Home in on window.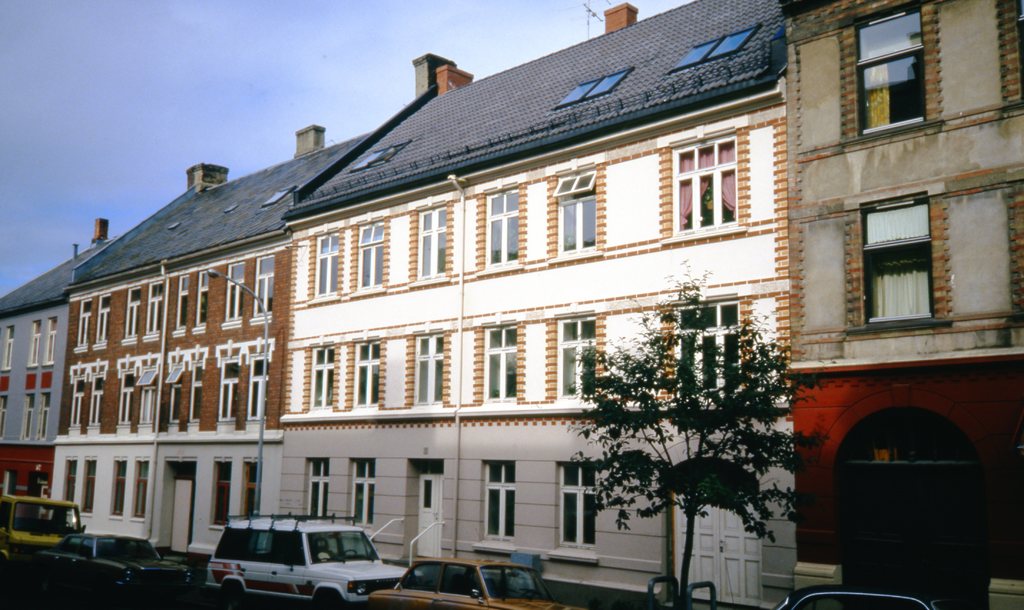
Homed in at x1=830 y1=0 x2=939 y2=140.
